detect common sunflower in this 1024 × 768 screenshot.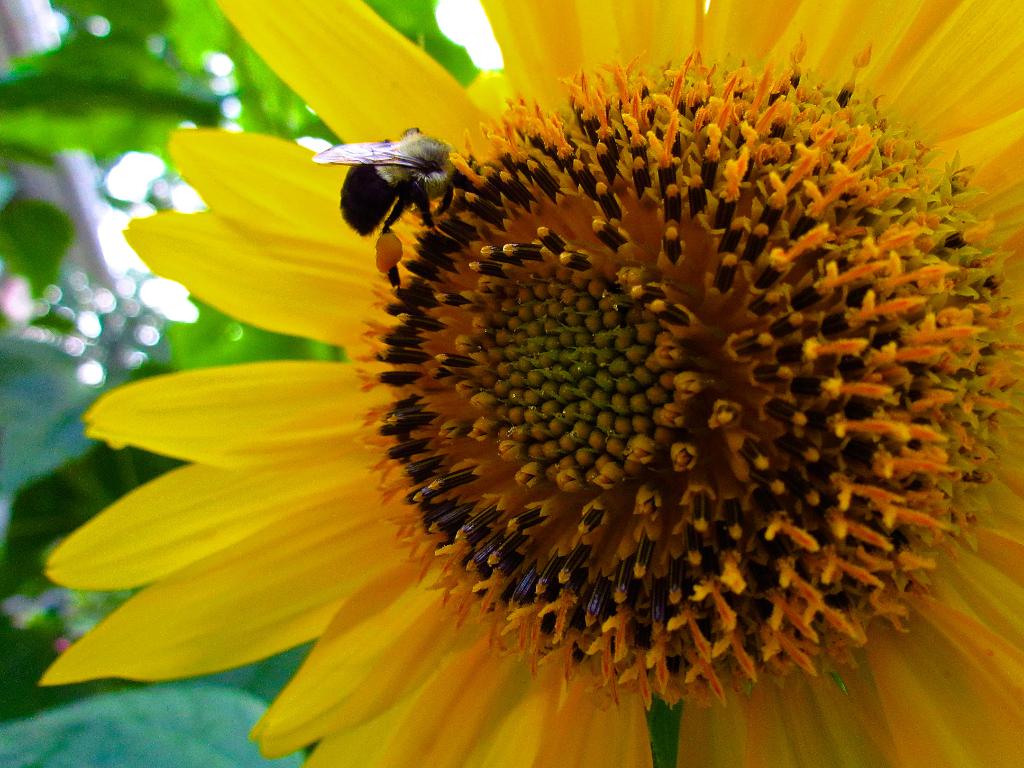
Detection: (39, 2, 1023, 766).
